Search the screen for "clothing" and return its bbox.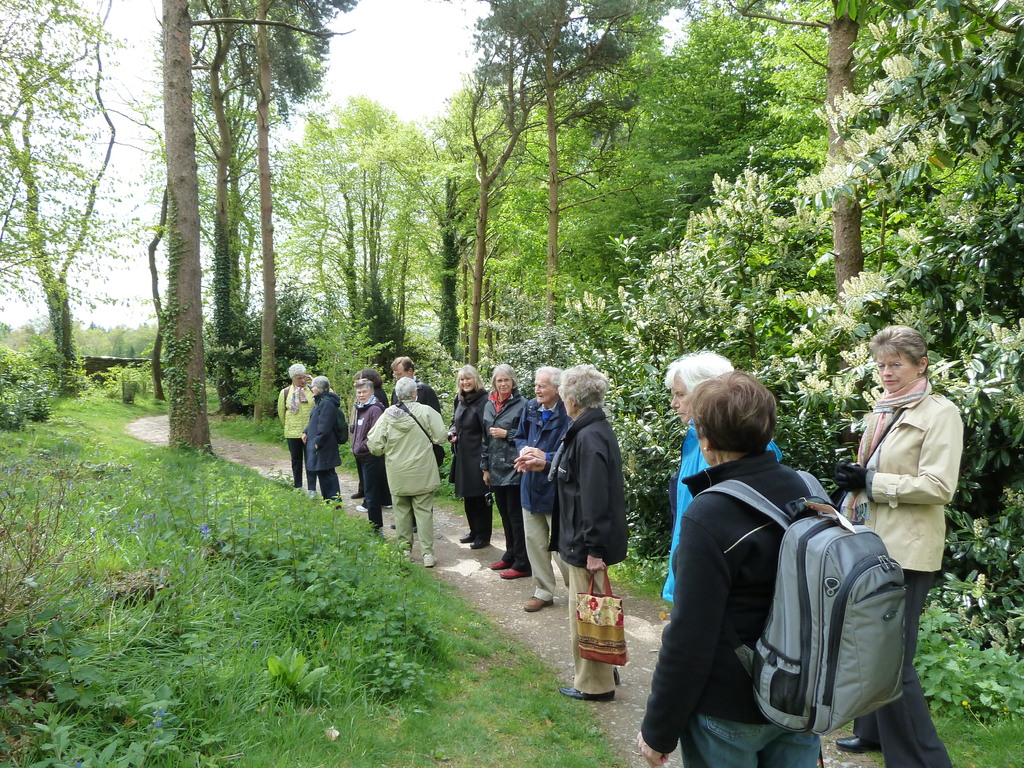
Found: {"x1": 837, "y1": 378, "x2": 964, "y2": 767}.
